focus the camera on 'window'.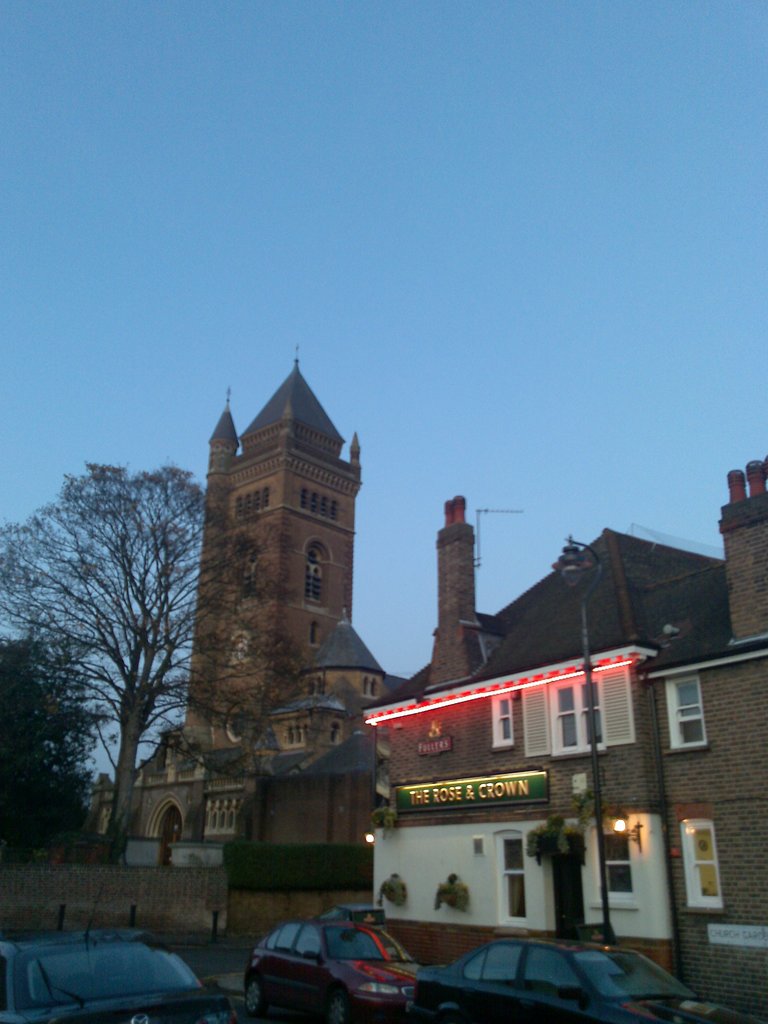
Focus region: x1=315, y1=623, x2=317, y2=650.
